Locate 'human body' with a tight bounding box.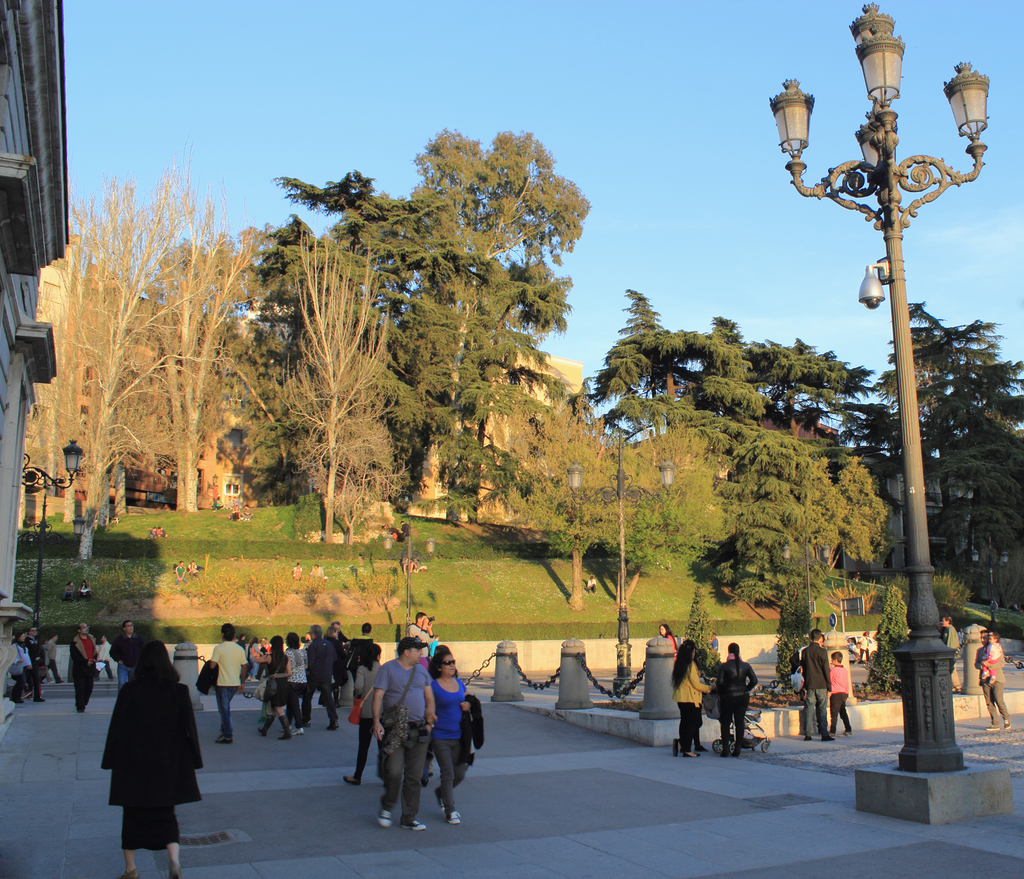
x1=973 y1=626 x2=1009 y2=722.
